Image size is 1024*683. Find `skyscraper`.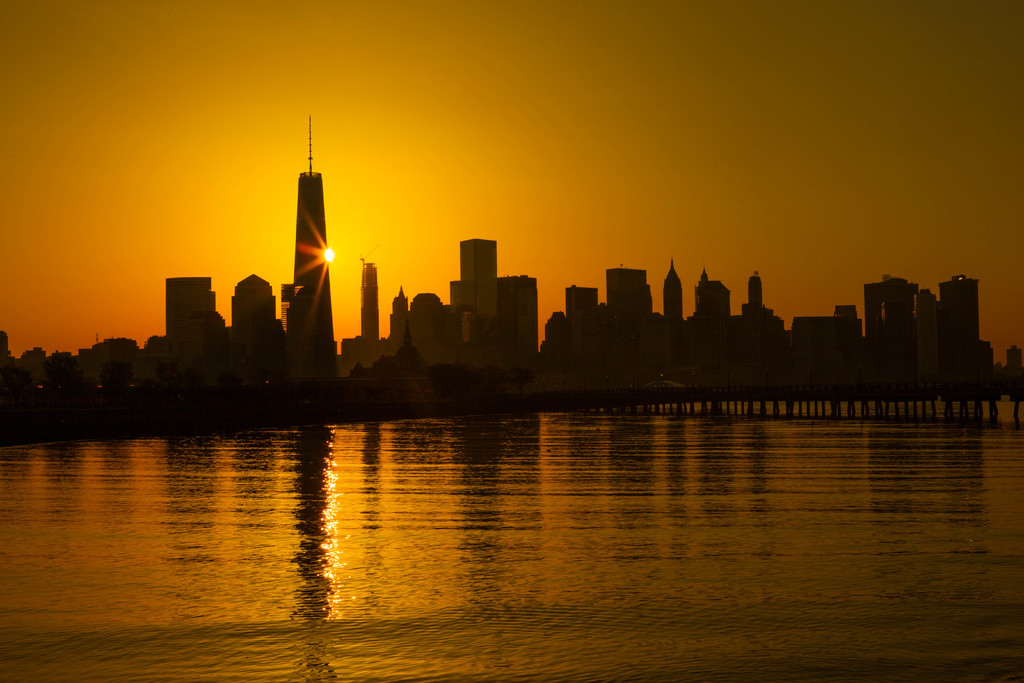
crop(261, 113, 359, 379).
